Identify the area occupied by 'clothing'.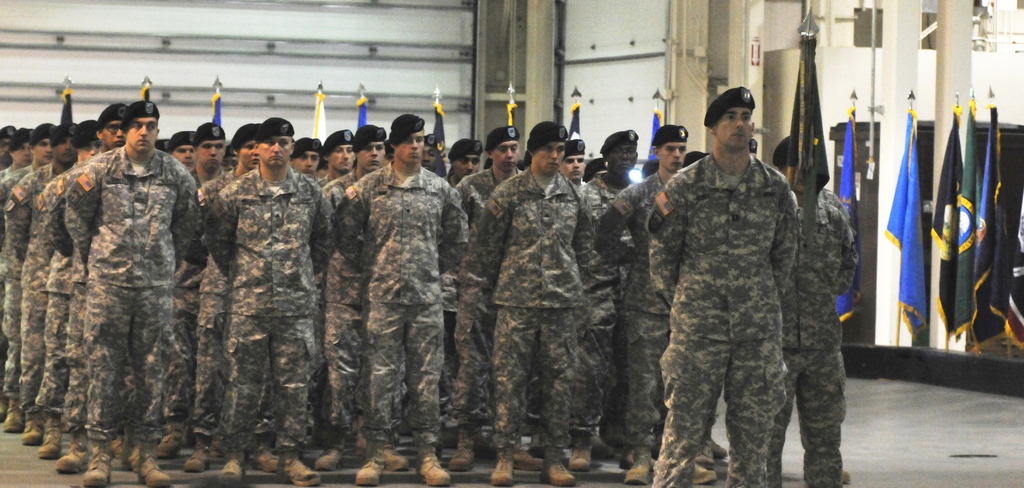
Area: 460, 169, 528, 233.
